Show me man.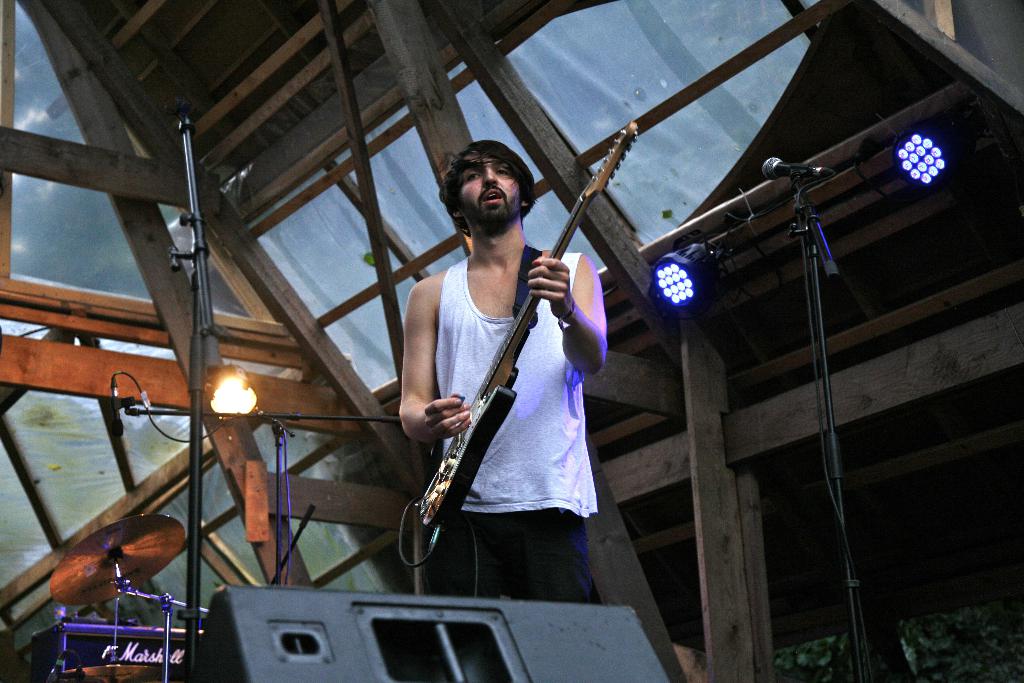
man is here: select_region(390, 117, 624, 603).
